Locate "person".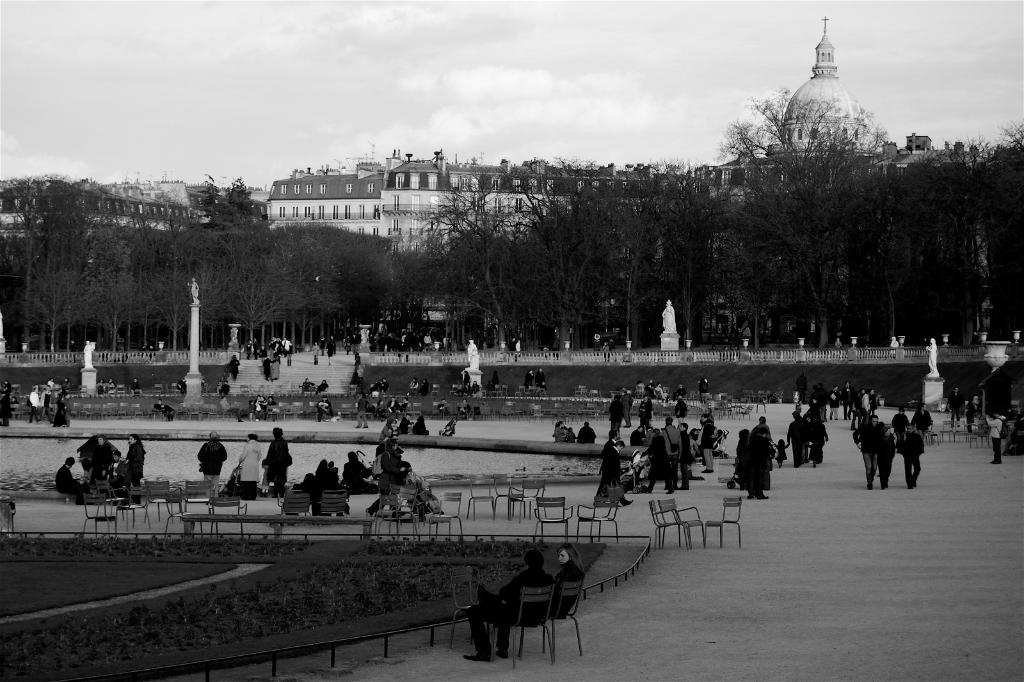
Bounding box: <box>593,427,634,505</box>.
